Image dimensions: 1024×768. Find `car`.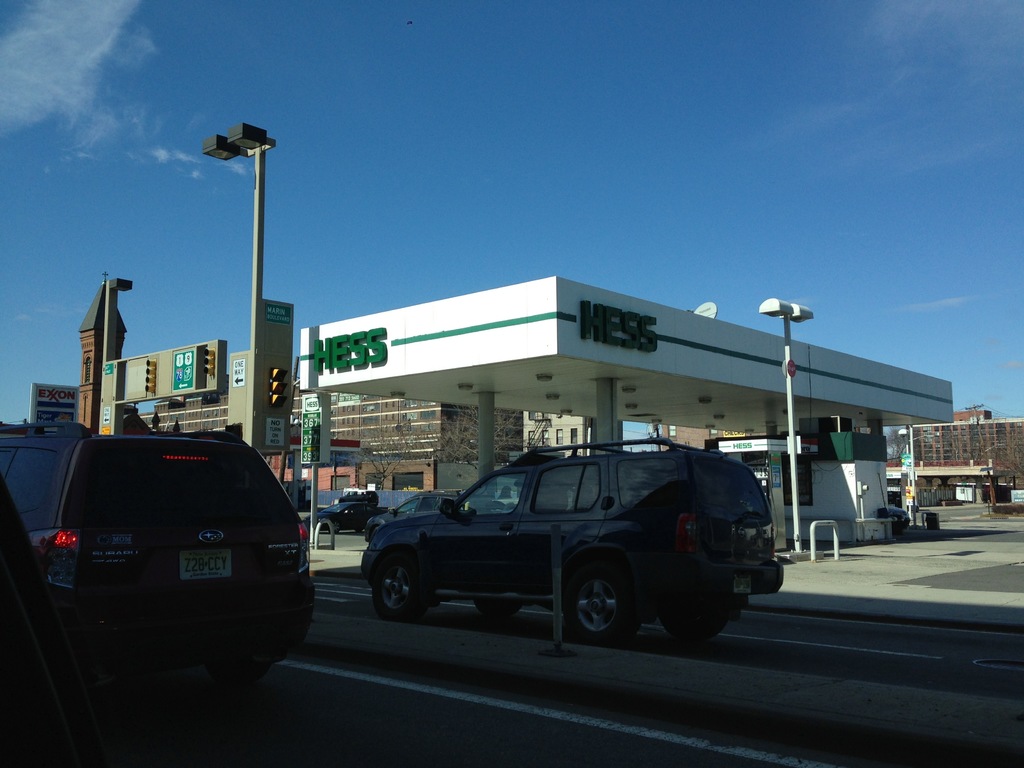
[358,435,784,646].
